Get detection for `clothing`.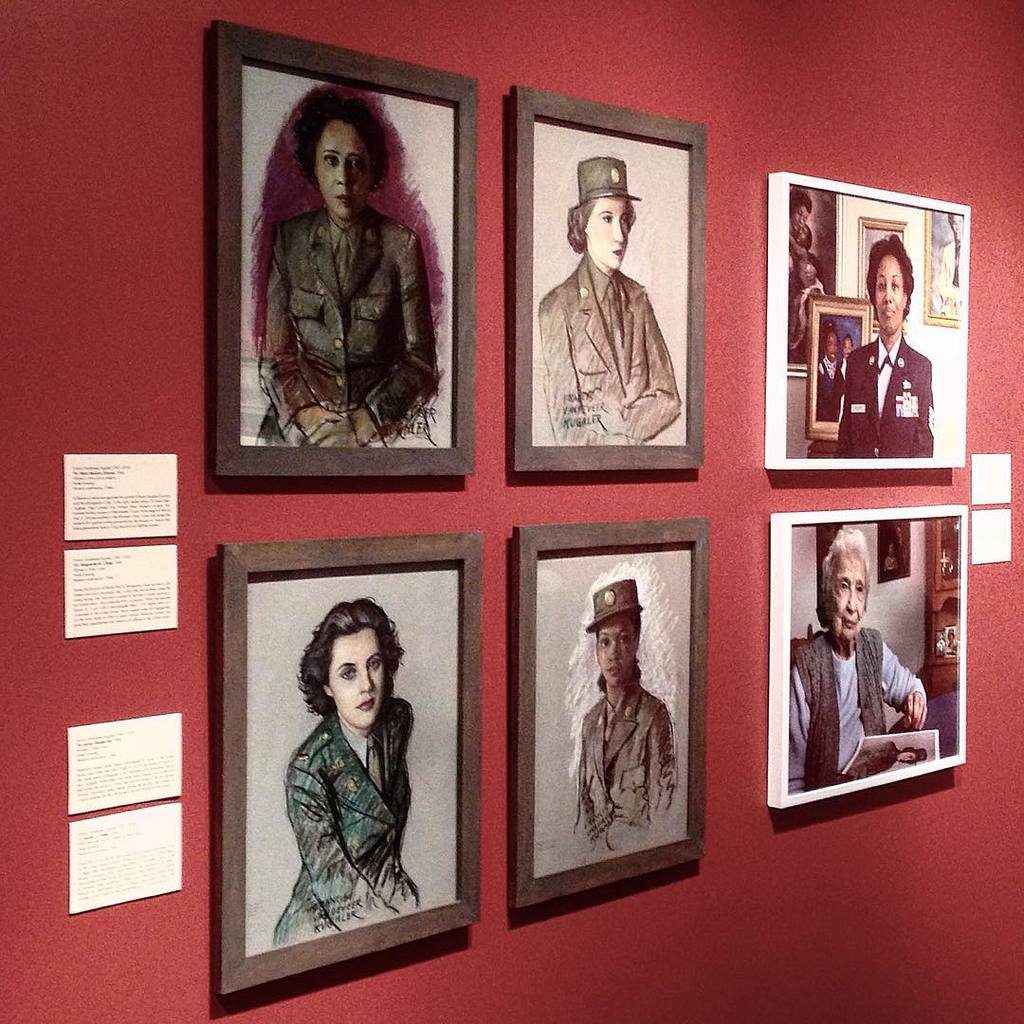
Detection: 539, 254, 690, 448.
